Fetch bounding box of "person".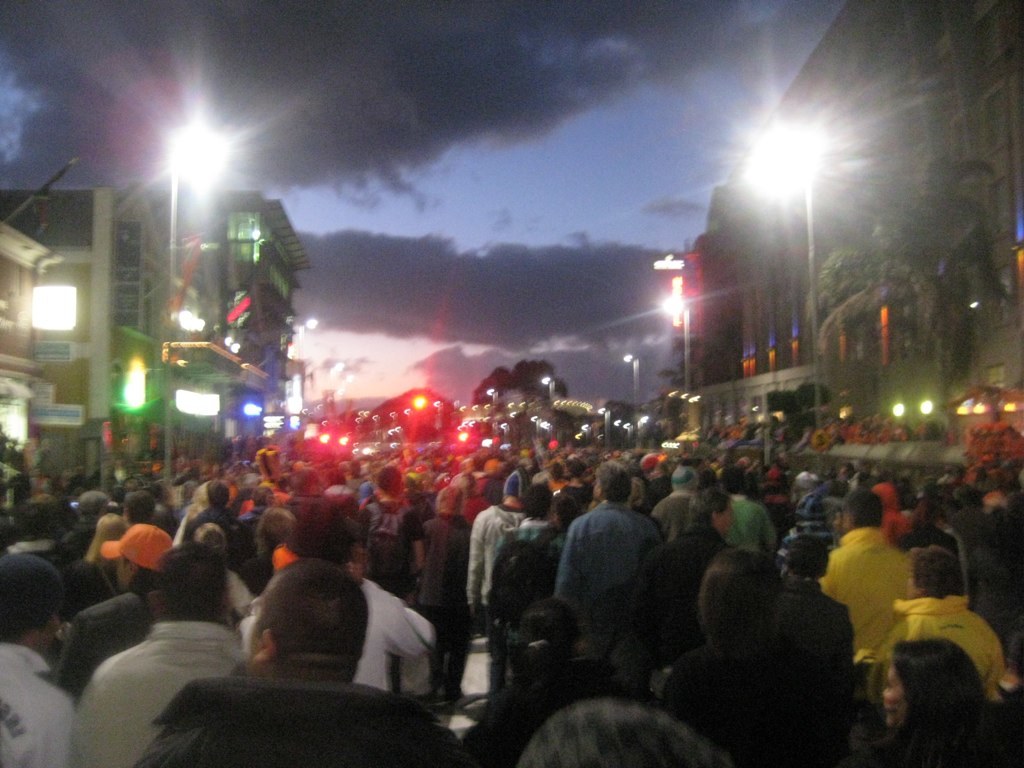
Bbox: rect(871, 536, 1013, 711).
